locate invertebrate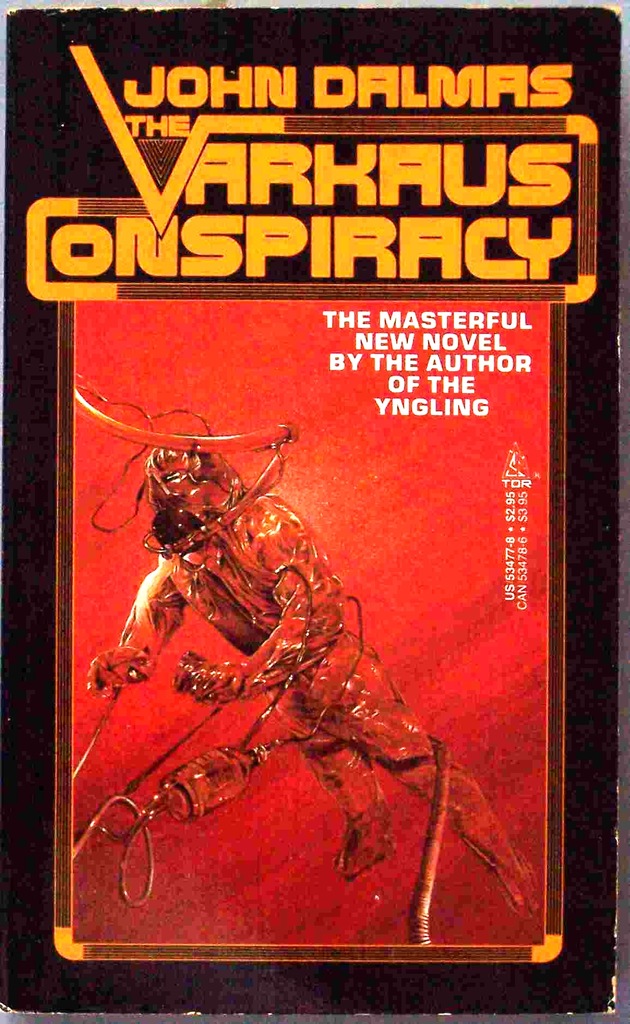
pyautogui.locateOnScreen(73, 384, 546, 948)
